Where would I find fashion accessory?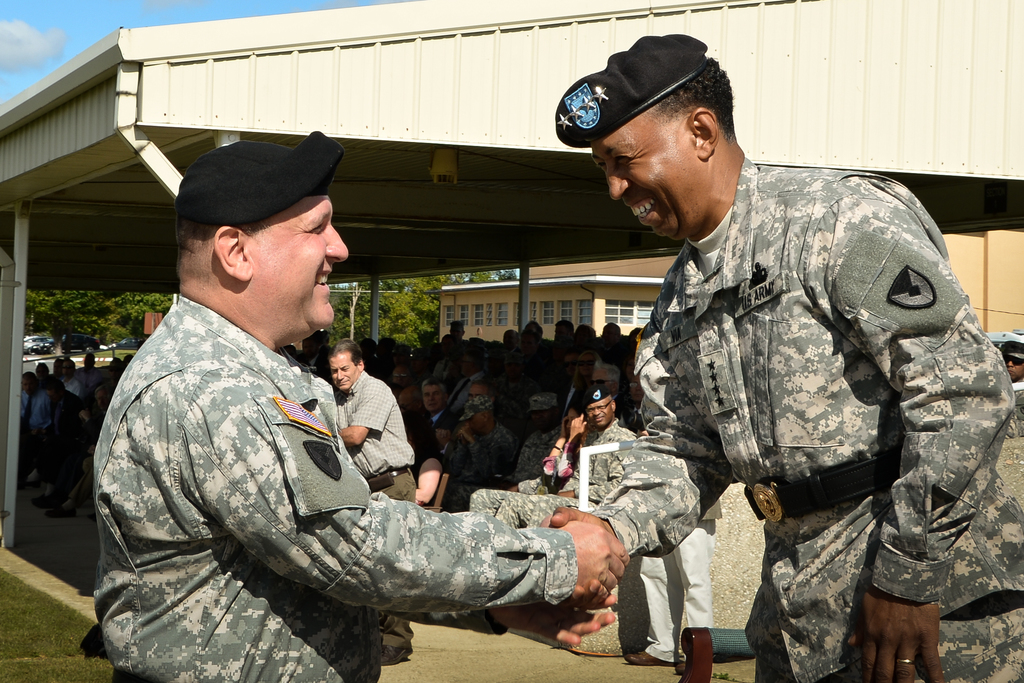
At bbox(179, 128, 346, 229).
